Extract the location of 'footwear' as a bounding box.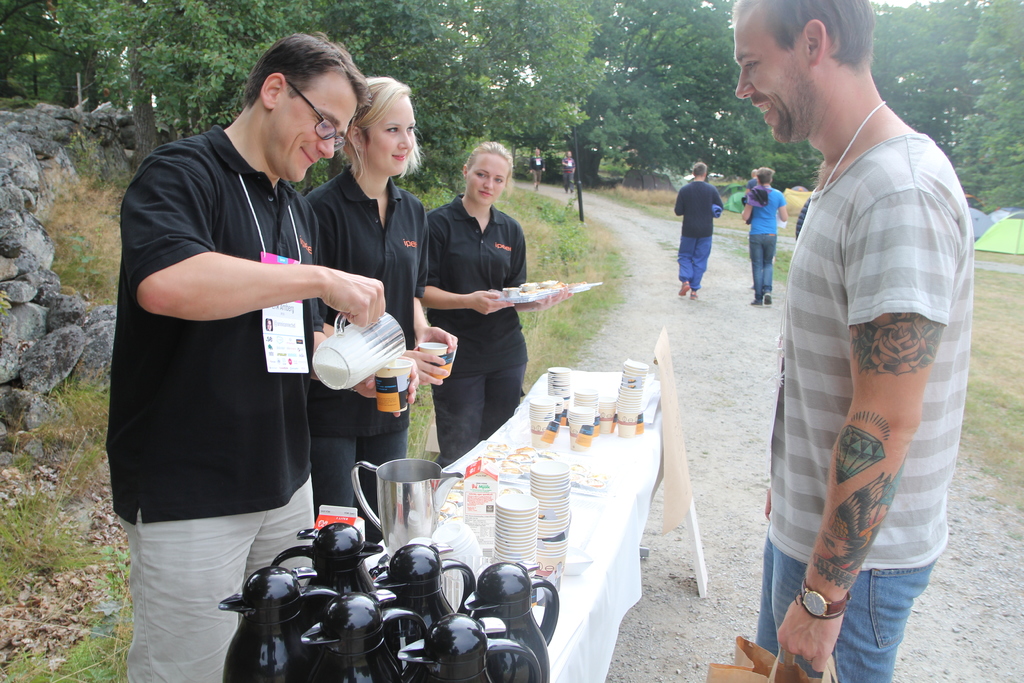
675 277 694 299.
